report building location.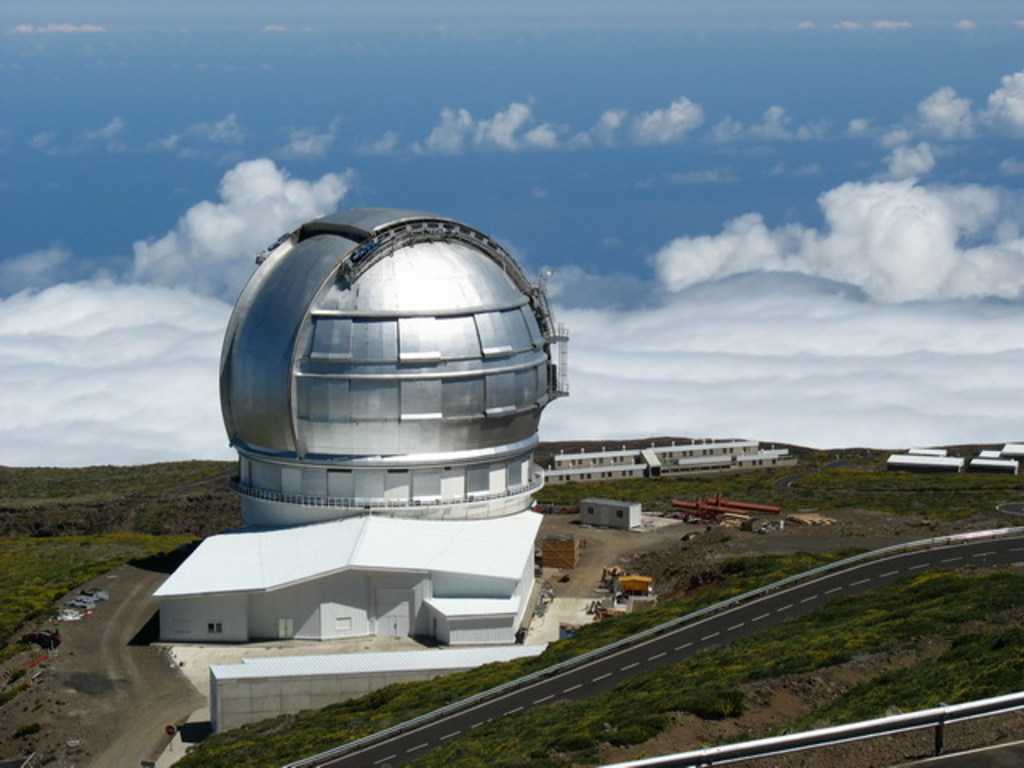
Report: l=210, t=643, r=549, b=742.
